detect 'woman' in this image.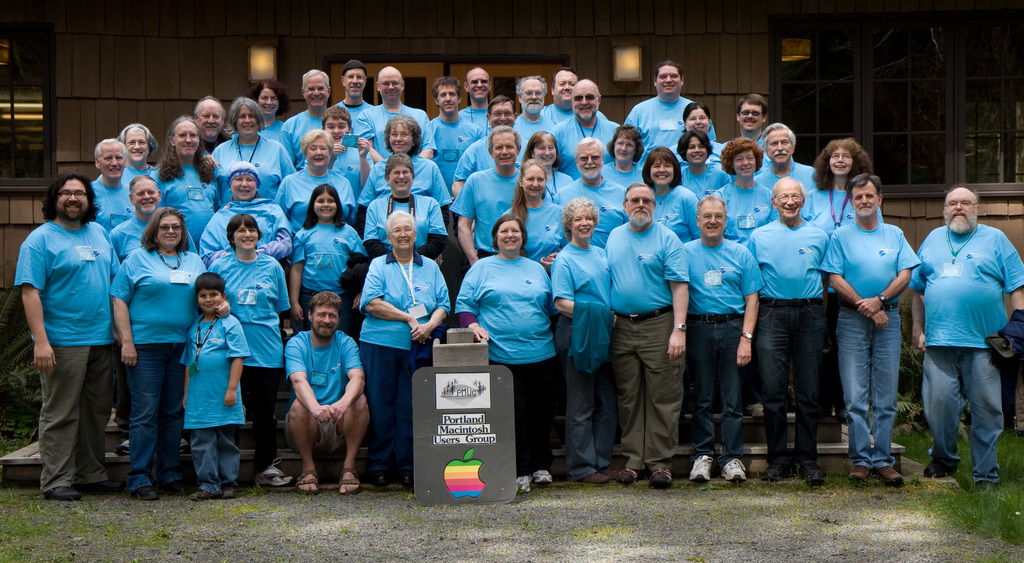
Detection: <box>278,130,353,231</box>.
